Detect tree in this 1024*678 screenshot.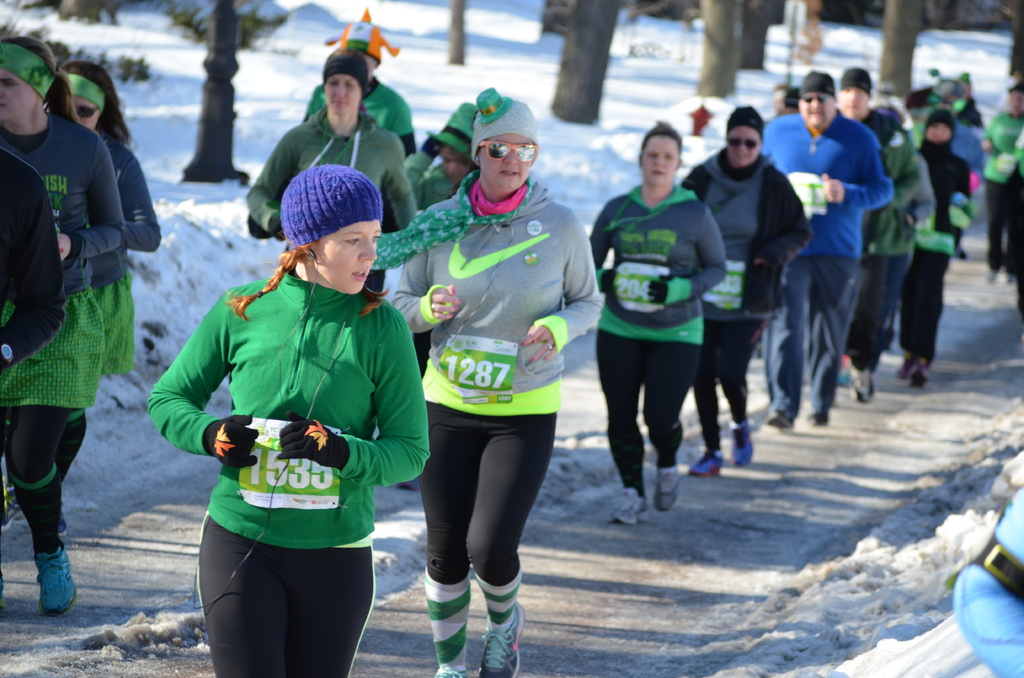
Detection: [left=547, top=0, right=630, bottom=121].
